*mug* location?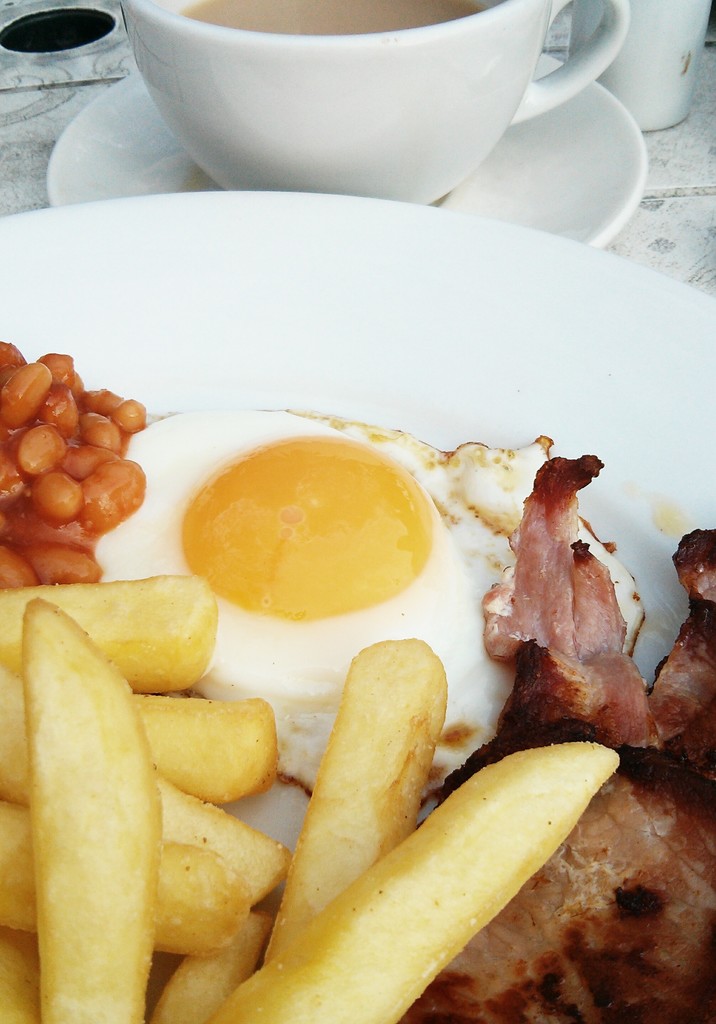
Rect(119, 0, 624, 205)
